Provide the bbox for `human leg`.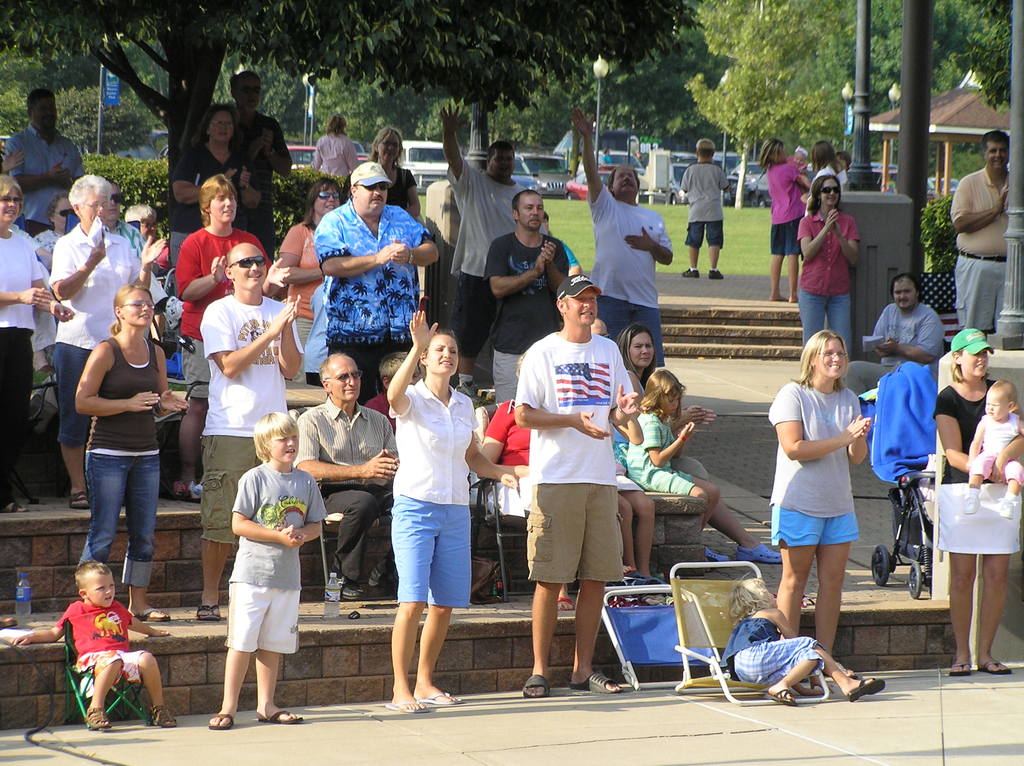
963/451/992/514.
